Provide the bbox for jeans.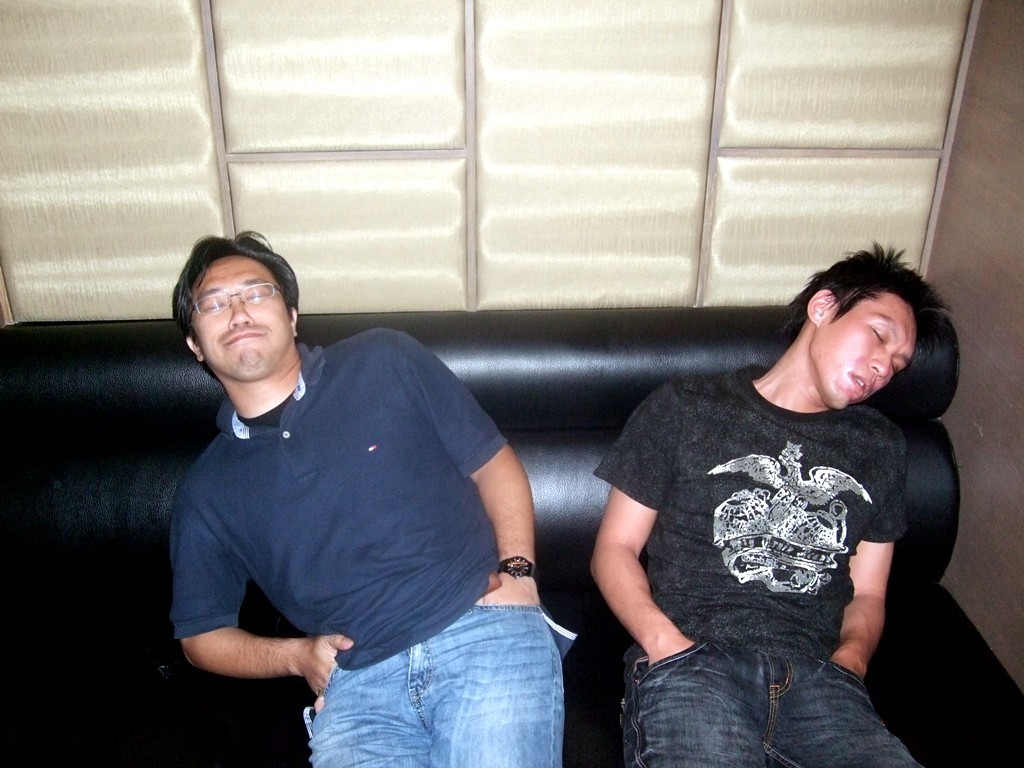
{"left": 620, "top": 640, "right": 923, "bottom": 767}.
